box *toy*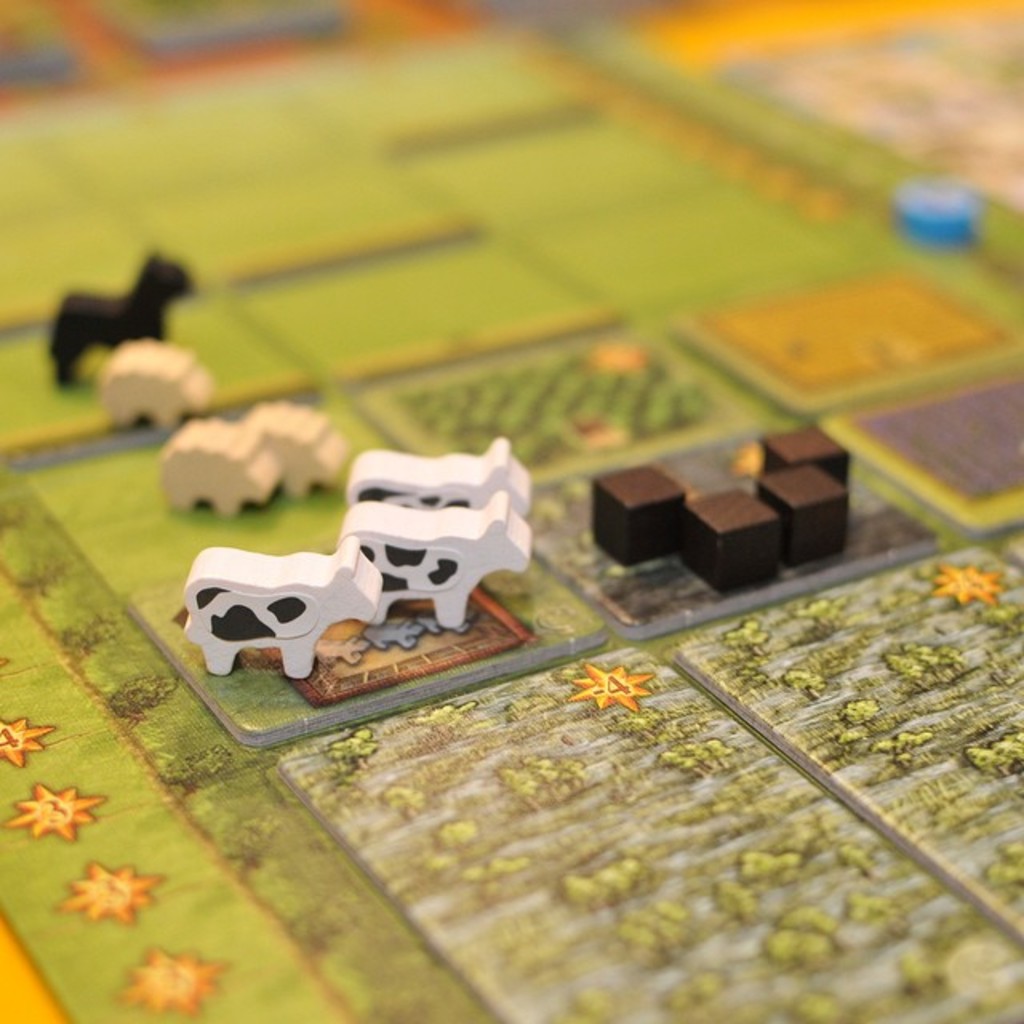
165, 395, 354, 515
